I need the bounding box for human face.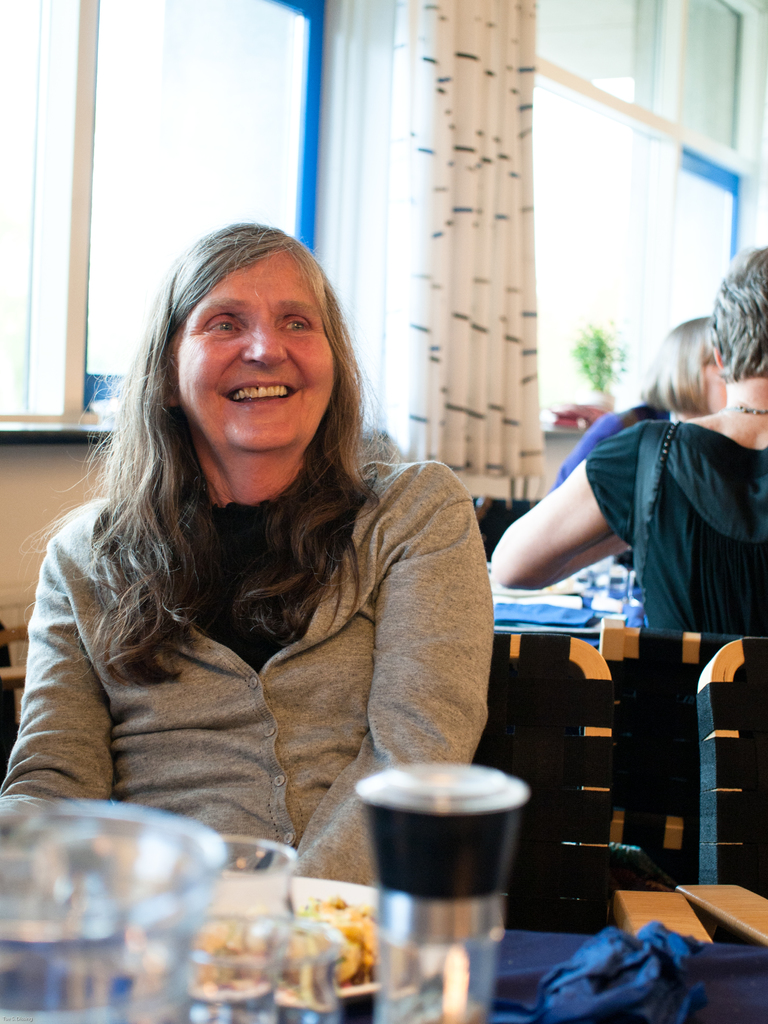
Here it is: bbox(176, 252, 337, 454).
